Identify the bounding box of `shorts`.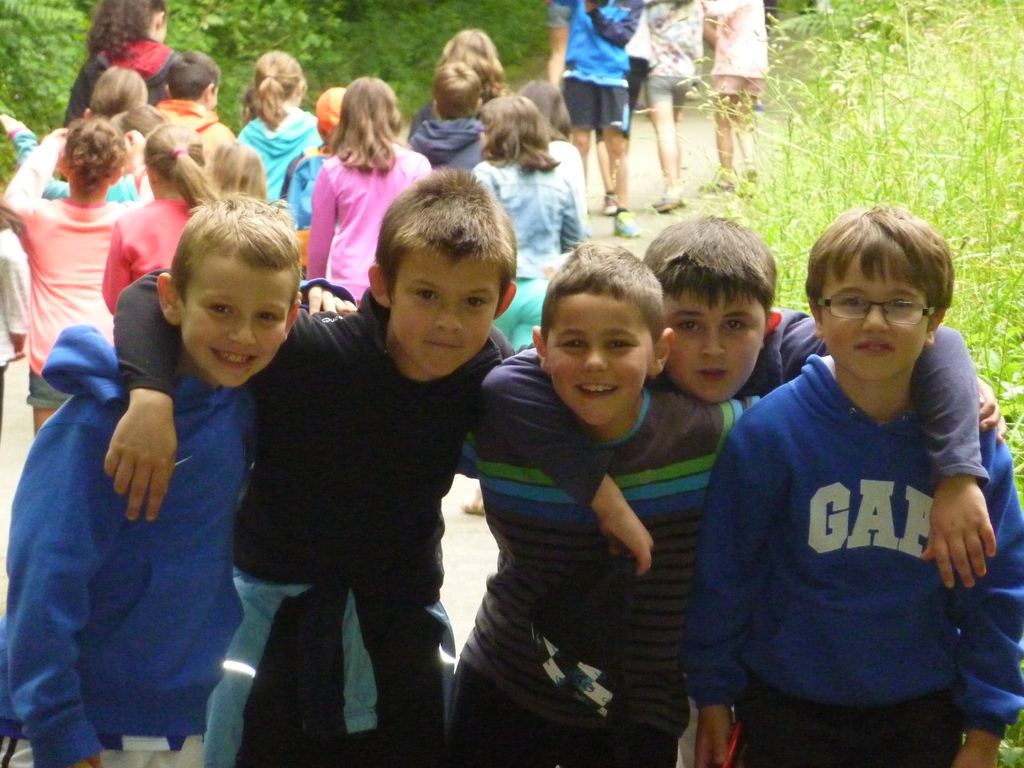
(left=629, top=53, right=644, bottom=111).
